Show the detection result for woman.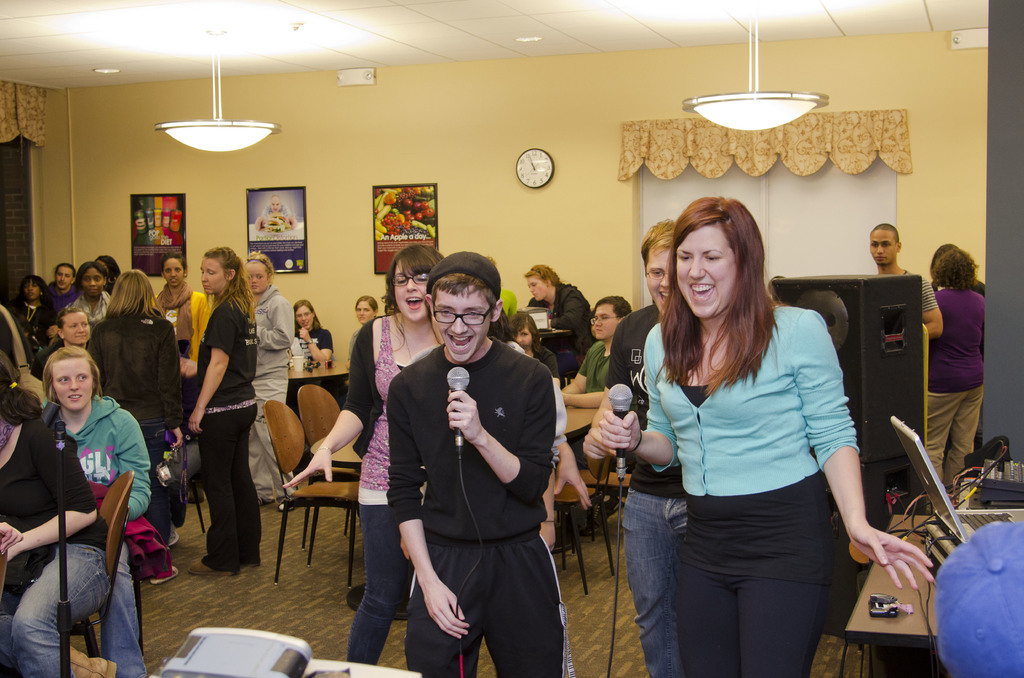
237,246,296,510.
